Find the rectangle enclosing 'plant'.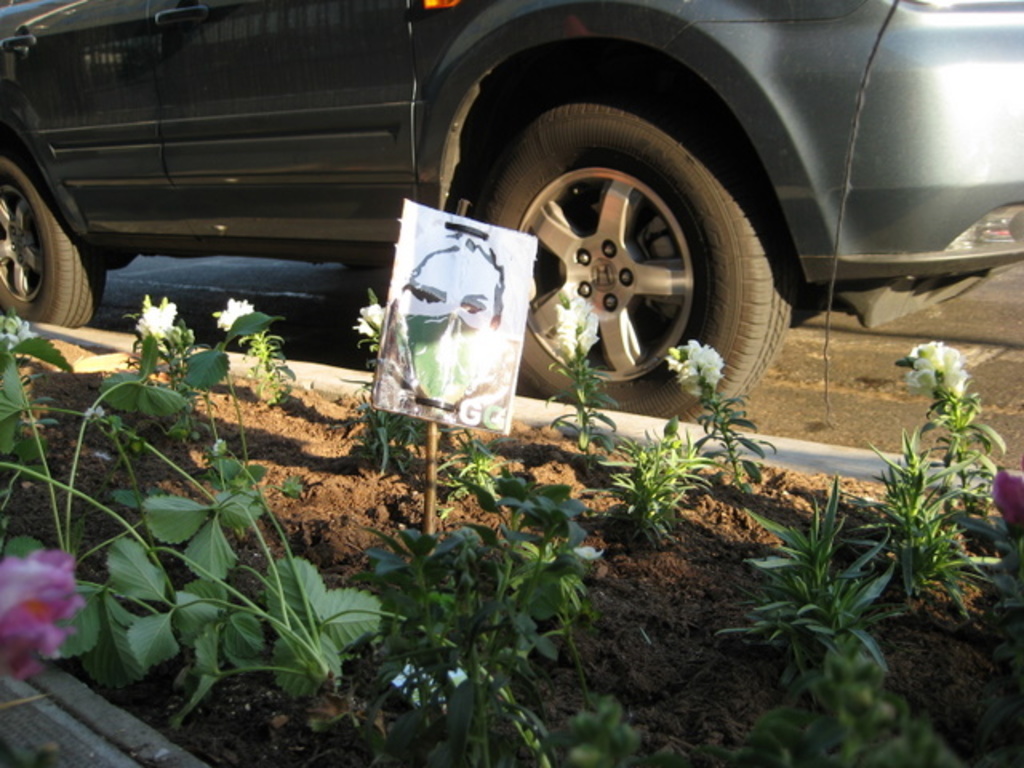
0, 325, 382, 739.
